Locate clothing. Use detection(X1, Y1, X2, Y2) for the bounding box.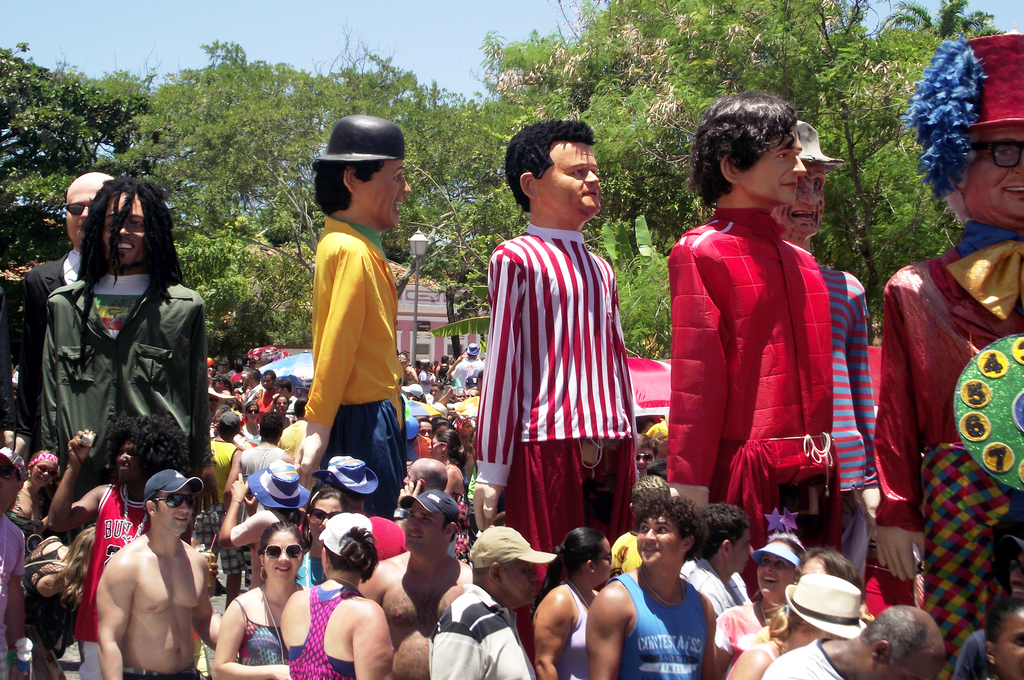
detection(451, 358, 486, 385).
